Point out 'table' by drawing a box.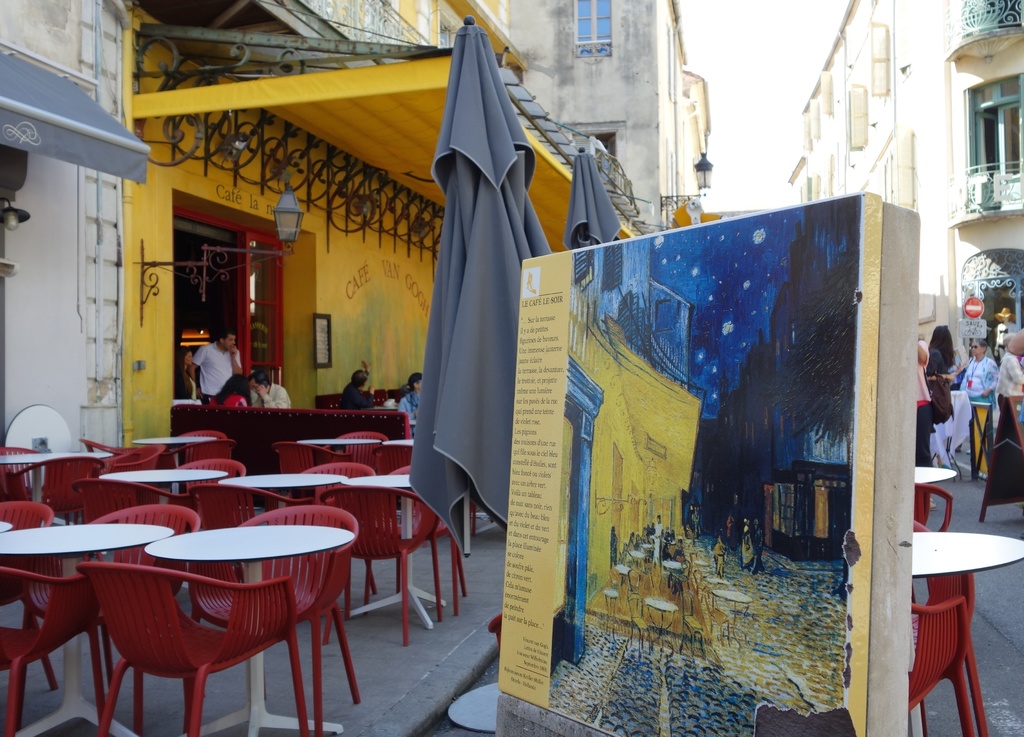
detection(0, 523, 171, 736).
